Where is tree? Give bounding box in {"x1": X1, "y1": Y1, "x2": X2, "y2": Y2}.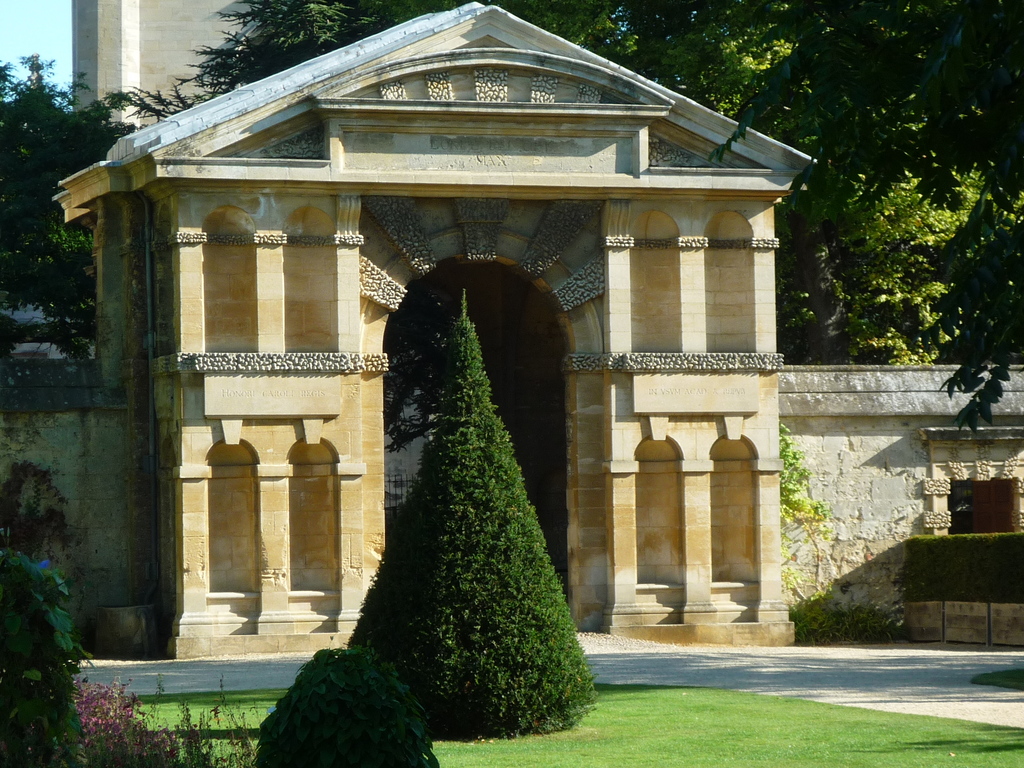
{"x1": 0, "y1": 49, "x2": 133, "y2": 398}.
